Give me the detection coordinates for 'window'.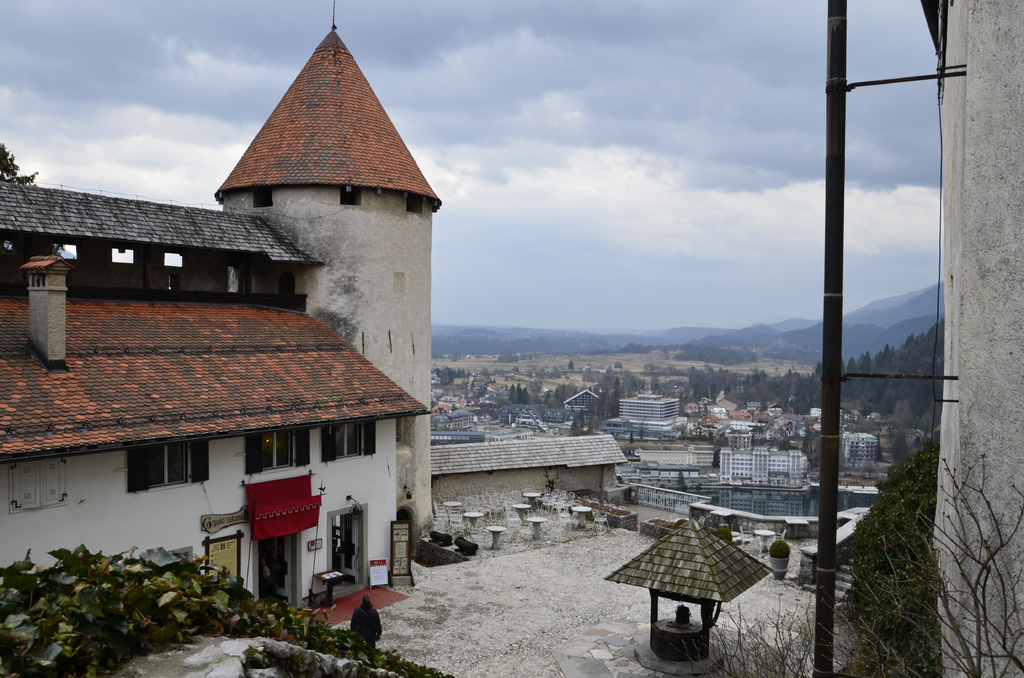
pyautogui.locateOnScreen(111, 446, 206, 504).
